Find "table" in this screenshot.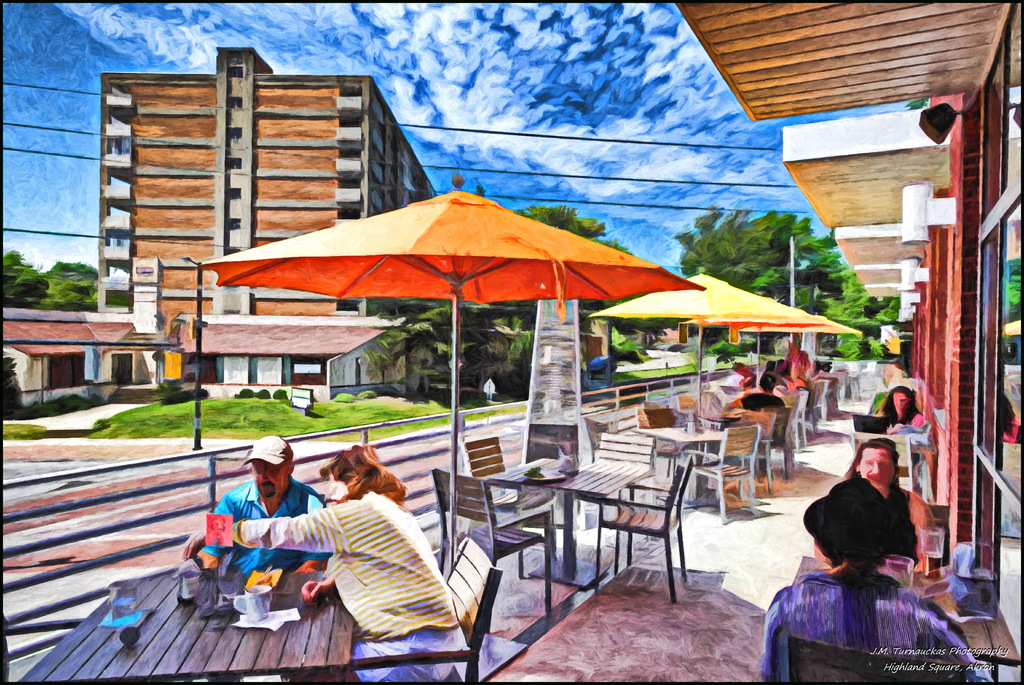
The bounding box for "table" is box(666, 412, 726, 520).
